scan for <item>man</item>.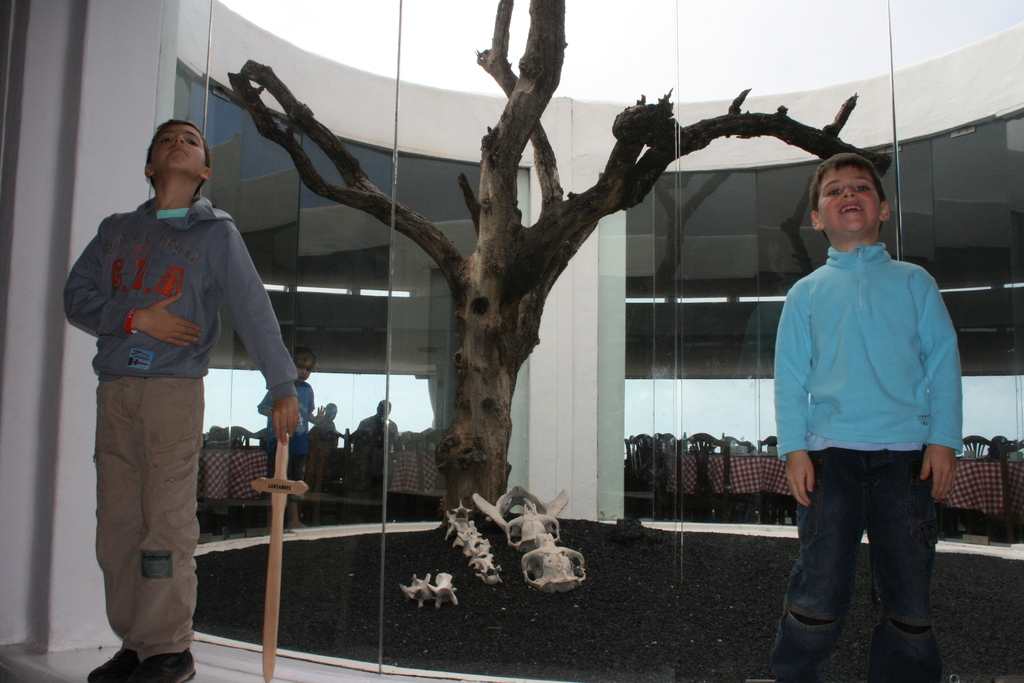
Scan result: 63, 112, 304, 682.
